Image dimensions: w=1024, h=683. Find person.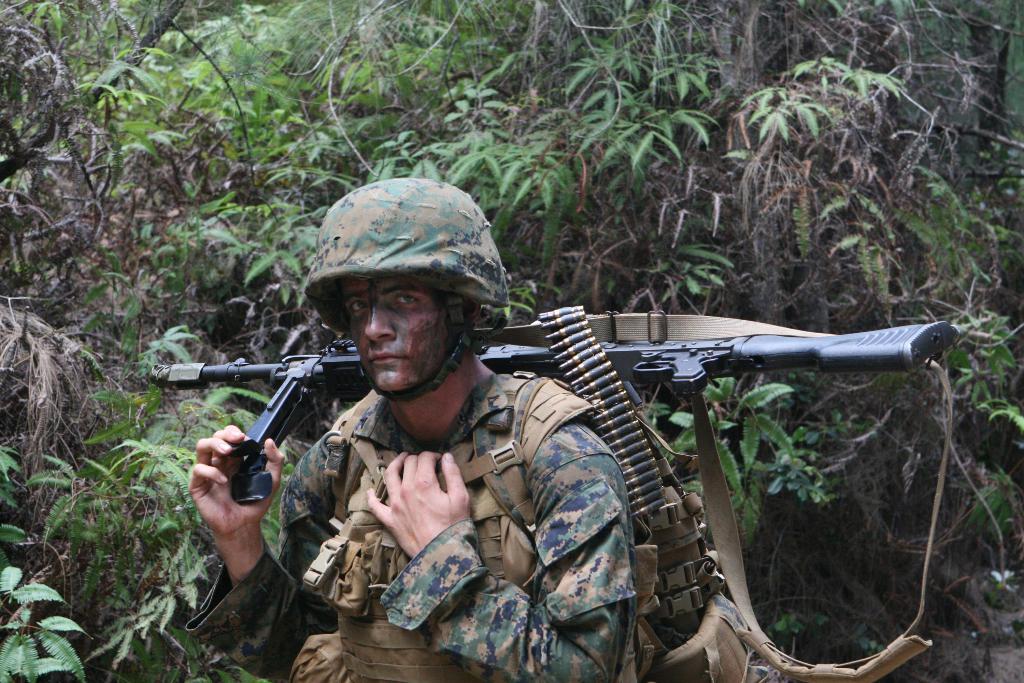
[left=260, top=208, right=609, bottom=682].
